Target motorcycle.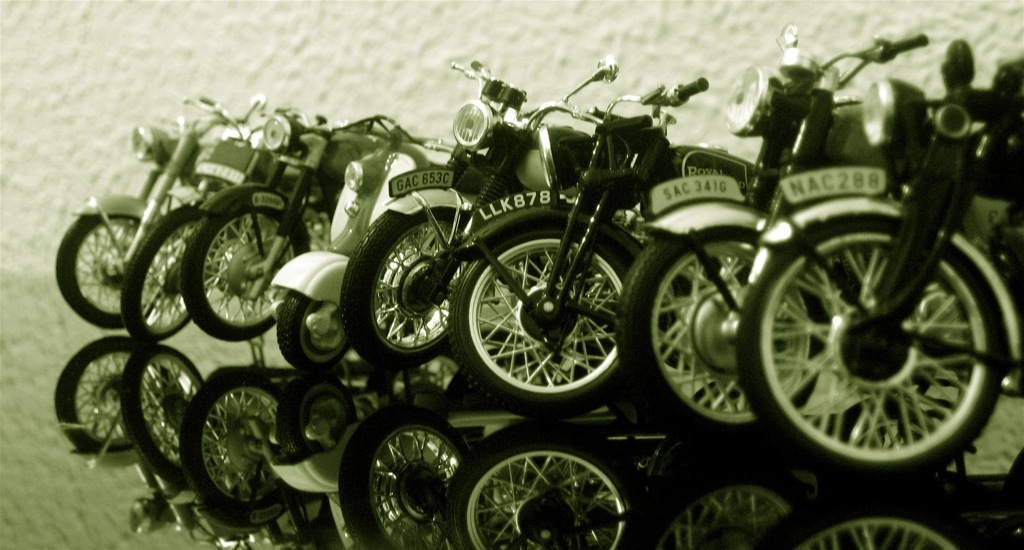
Target region: detection(122, 89, 265, 342).
